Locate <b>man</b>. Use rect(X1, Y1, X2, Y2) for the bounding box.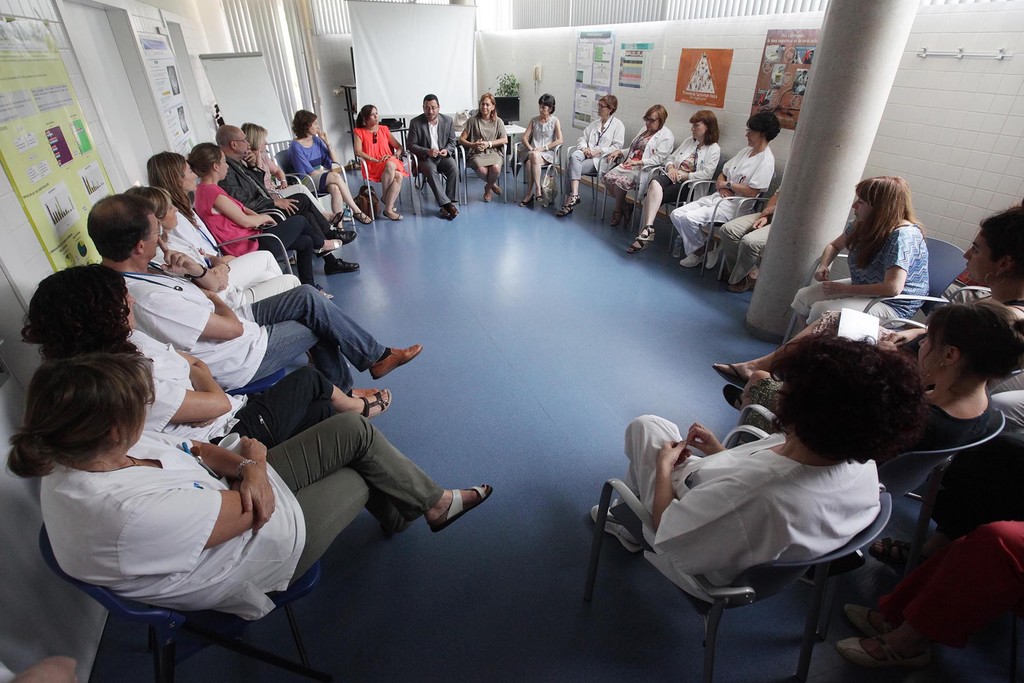
rect(210, 125, 371, 268).
